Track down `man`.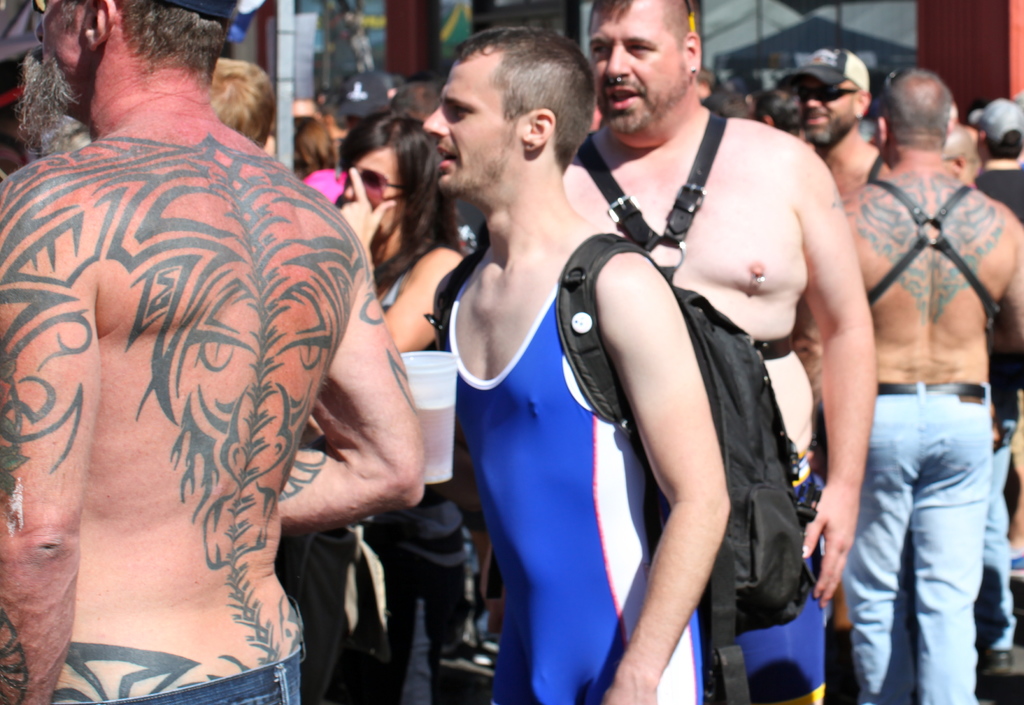
Tracked to 797, 45, 881, 205.
